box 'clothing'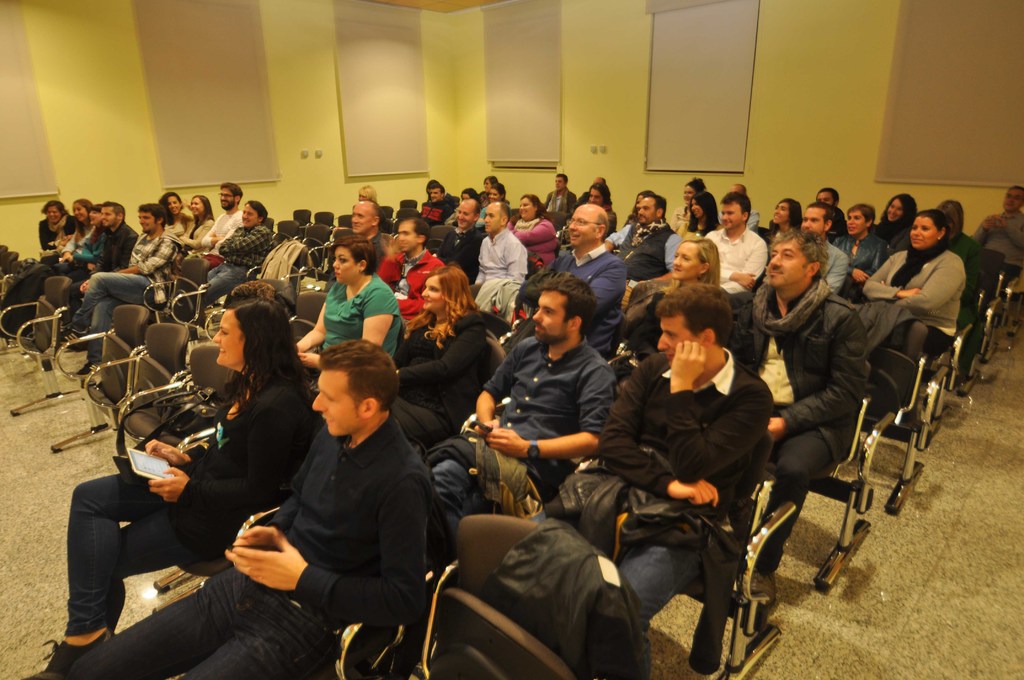
rect(383, 247, 448, 330)
